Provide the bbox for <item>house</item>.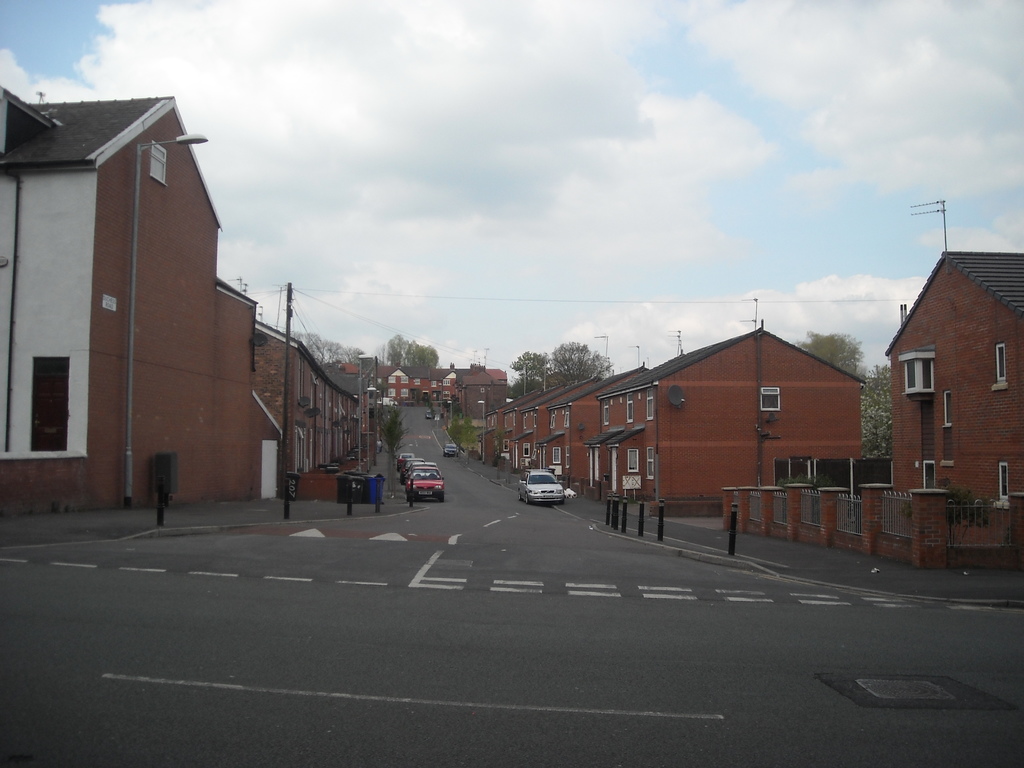
detection(612, 321, 862, 506).
